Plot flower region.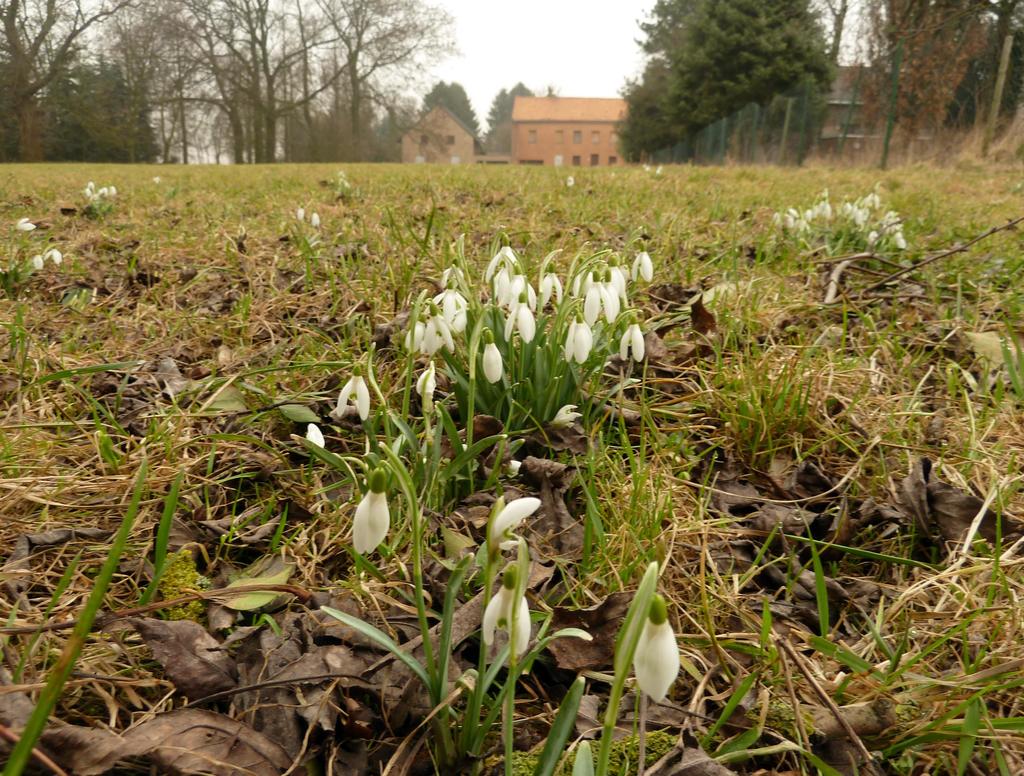
Plotted at box=[481, 327, 502, 385].
